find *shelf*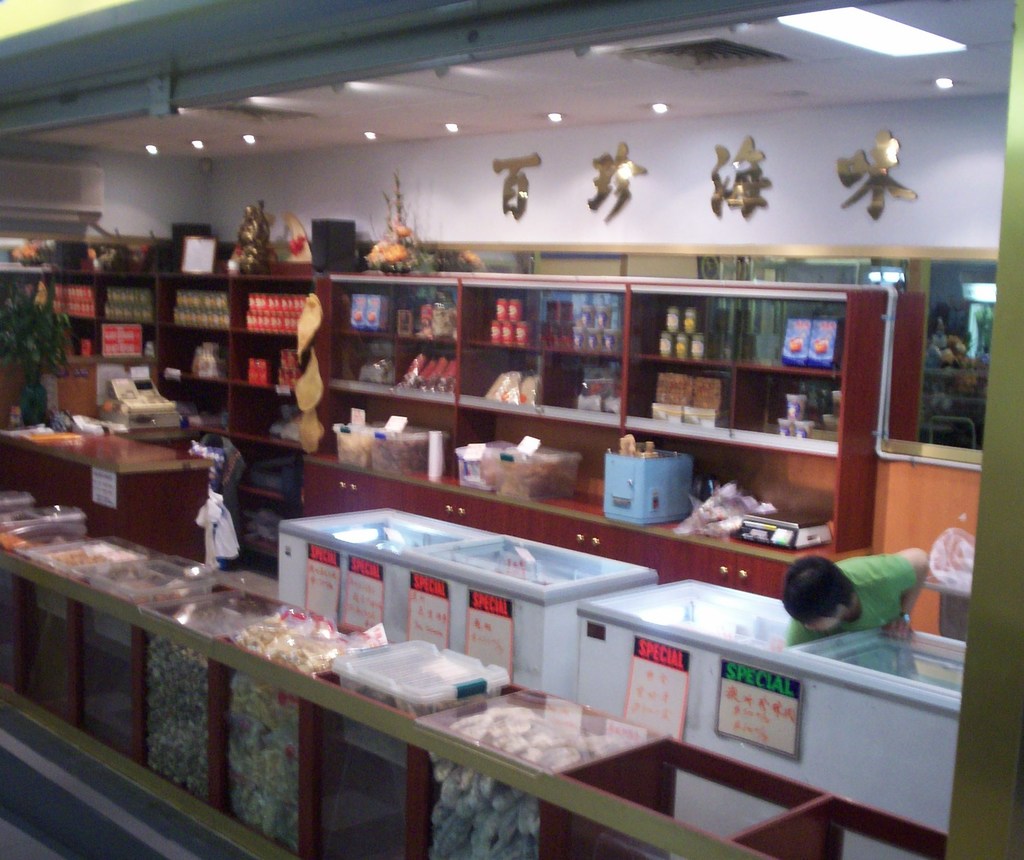
BBox(232, 382, 302, 441)
